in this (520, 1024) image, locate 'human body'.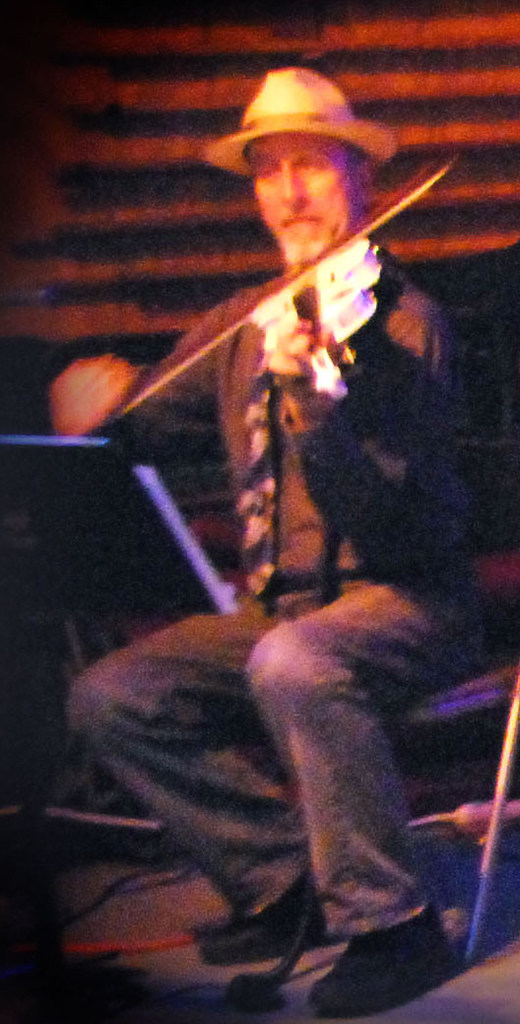
Bounding box: crop(14, 290, 491, 997).
